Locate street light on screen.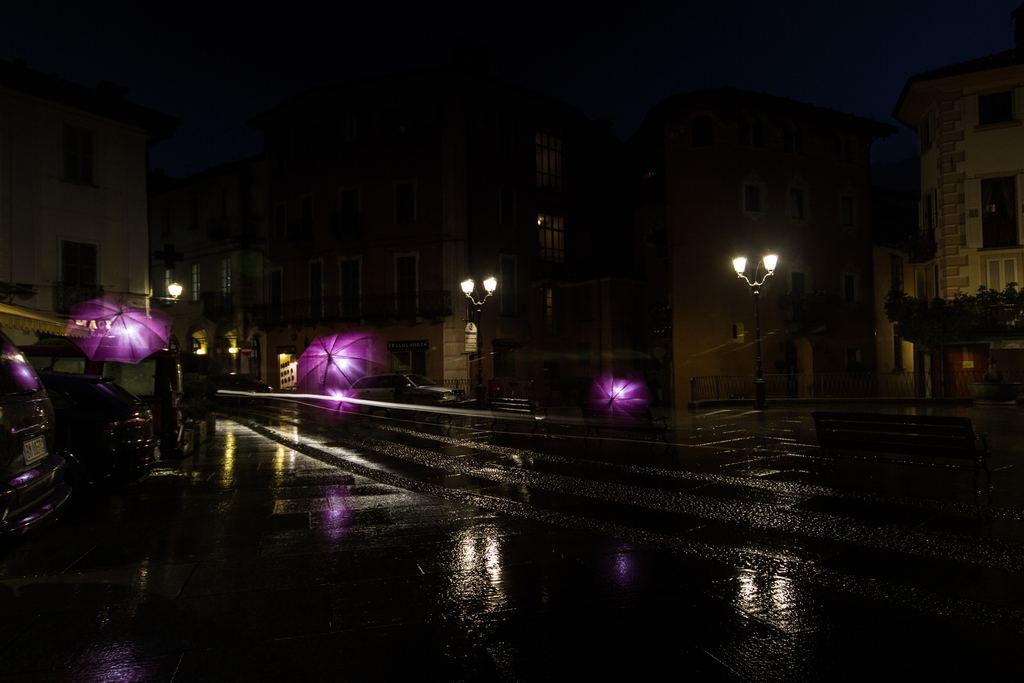
On screen at x1=145 y1=281 x2=181 y2=360.
